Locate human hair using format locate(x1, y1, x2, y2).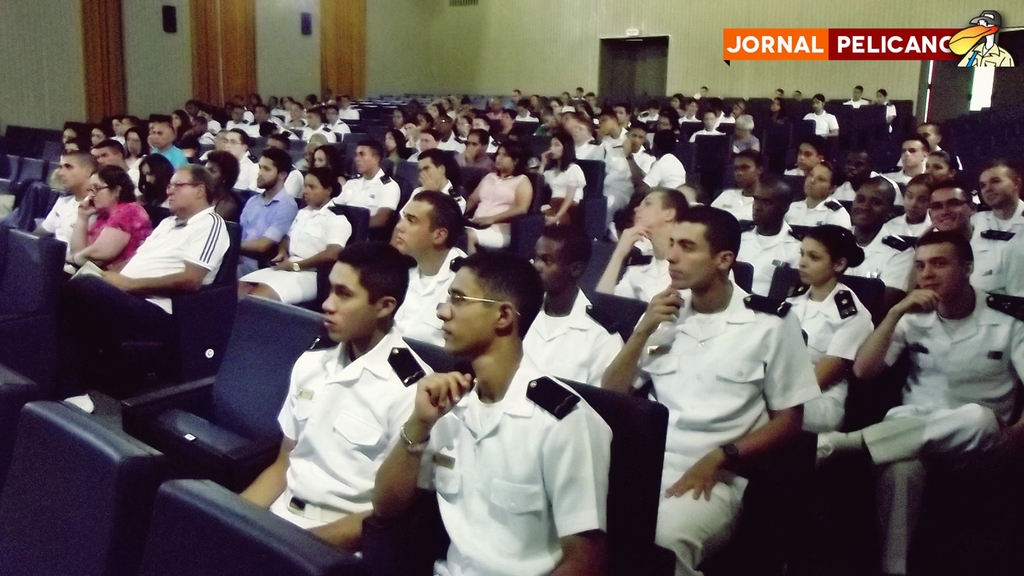
locate(442, 255, 531, 340).
